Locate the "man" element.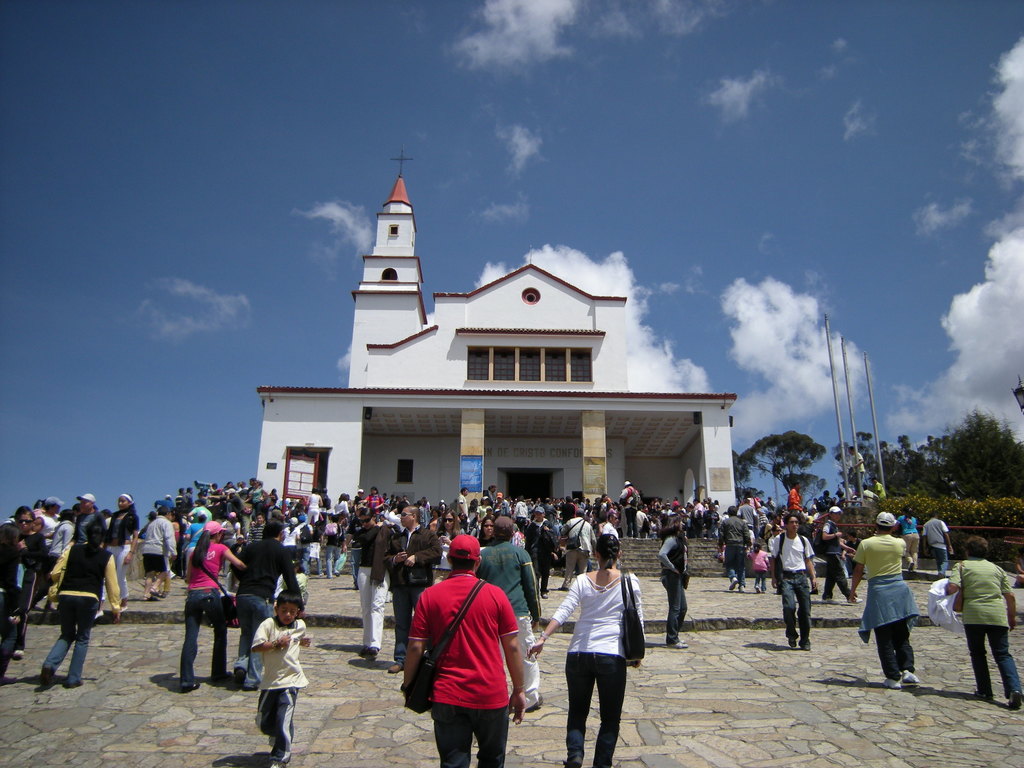
Element bbox: bbox=(248, 513, 266, 545).
